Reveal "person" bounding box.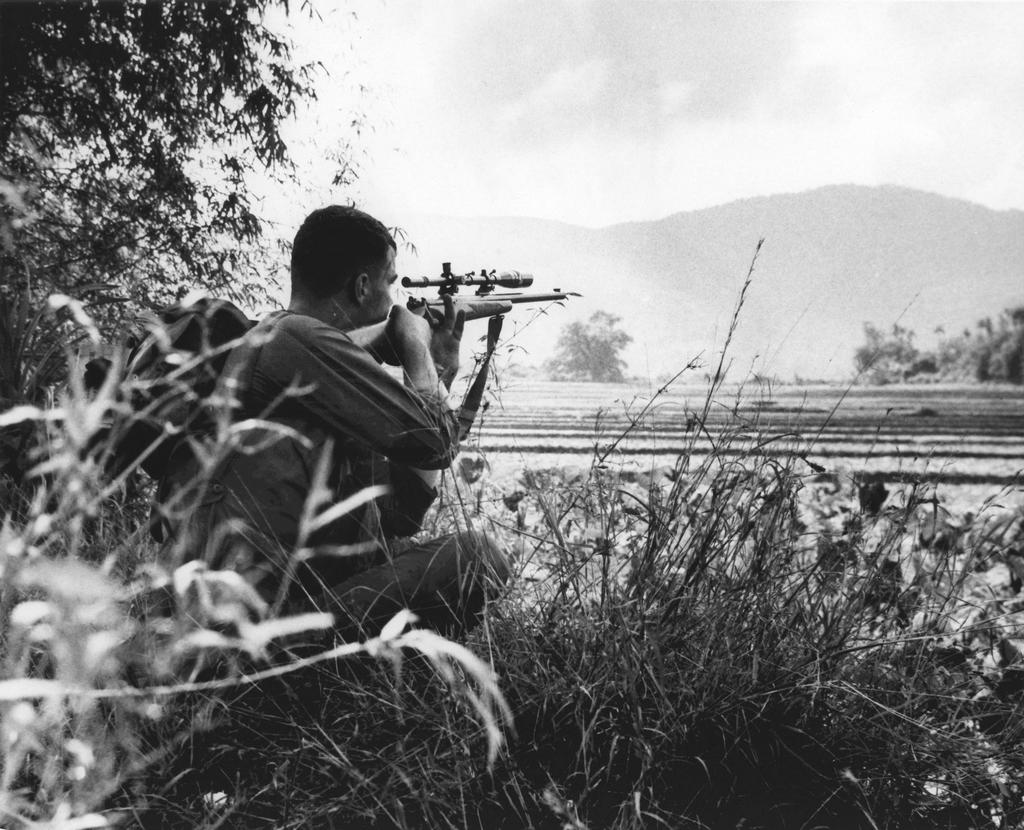
Revealed: (85, 289, 265, 495).
